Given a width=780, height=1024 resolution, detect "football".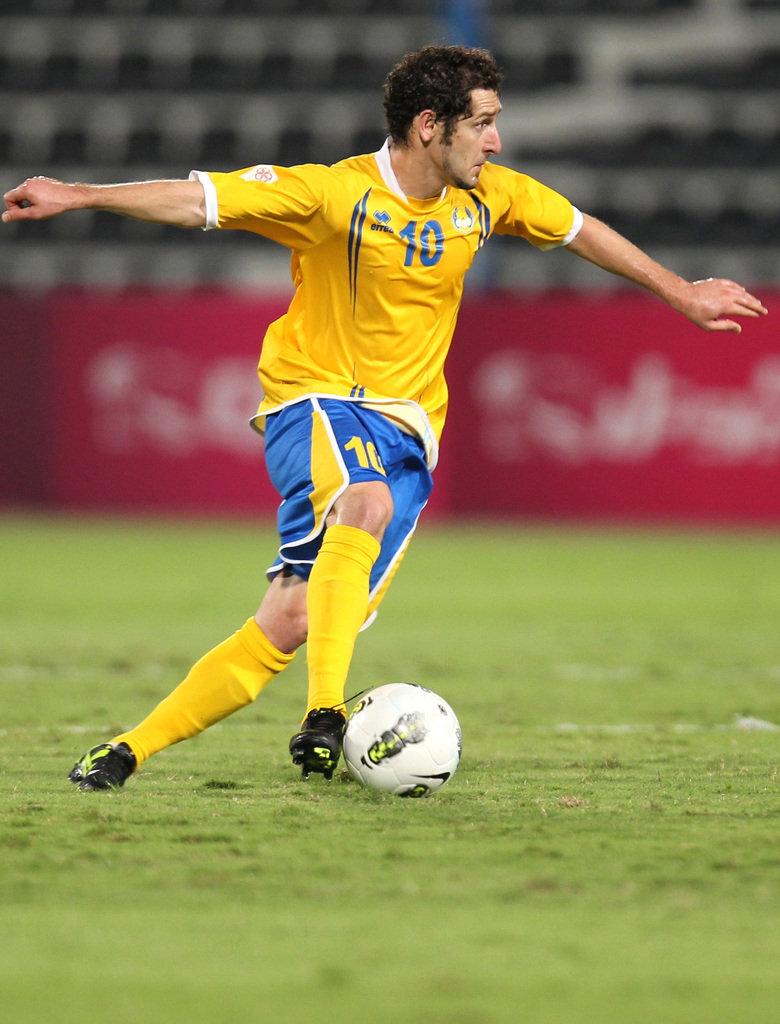
[342,679,460,797].
